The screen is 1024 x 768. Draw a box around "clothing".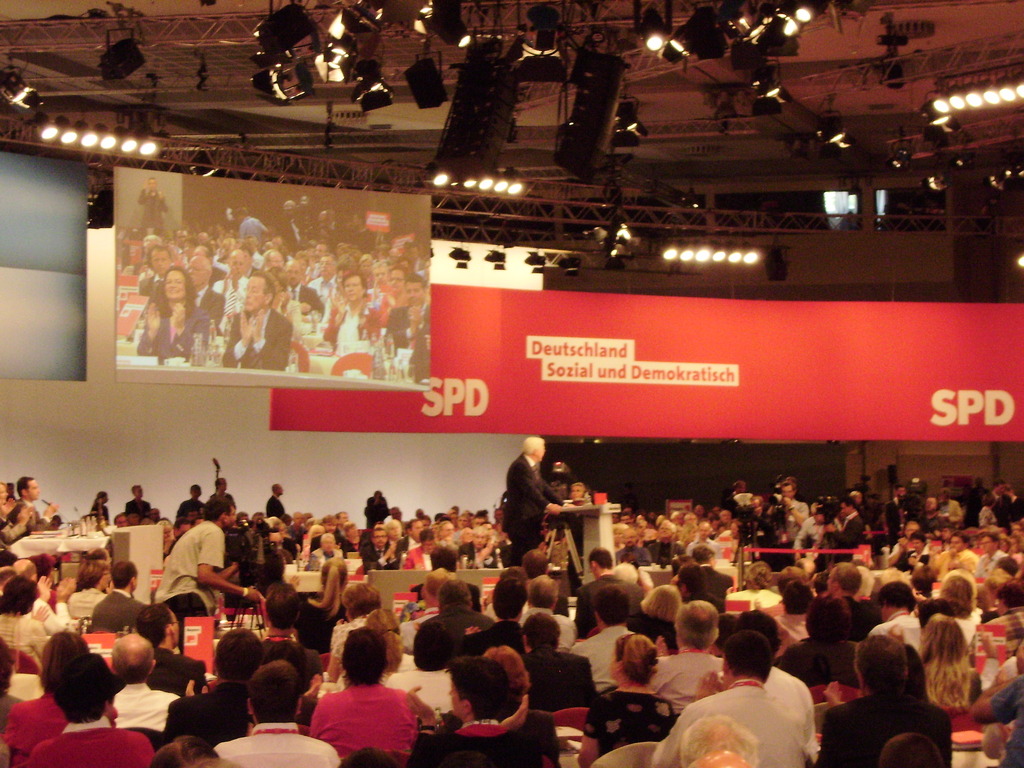
550 613 630 679.
